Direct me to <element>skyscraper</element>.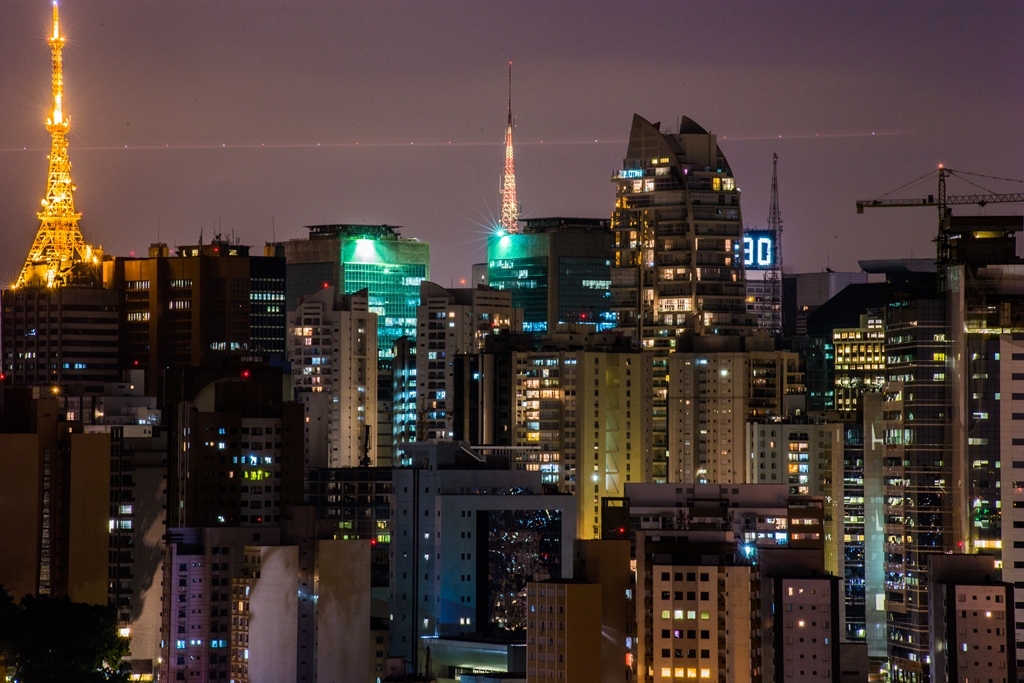
Direction: rect(616, 112, 746, 352).
